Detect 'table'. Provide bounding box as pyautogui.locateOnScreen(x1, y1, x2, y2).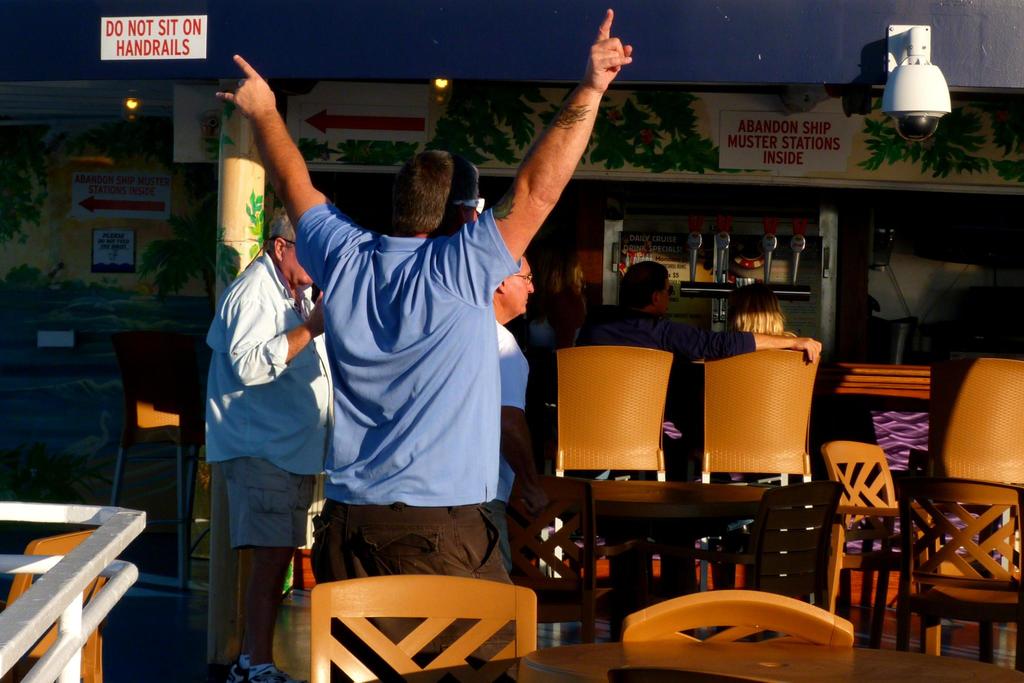
pyautogui.locateOnScreen(359, 638, 1023, 682).
